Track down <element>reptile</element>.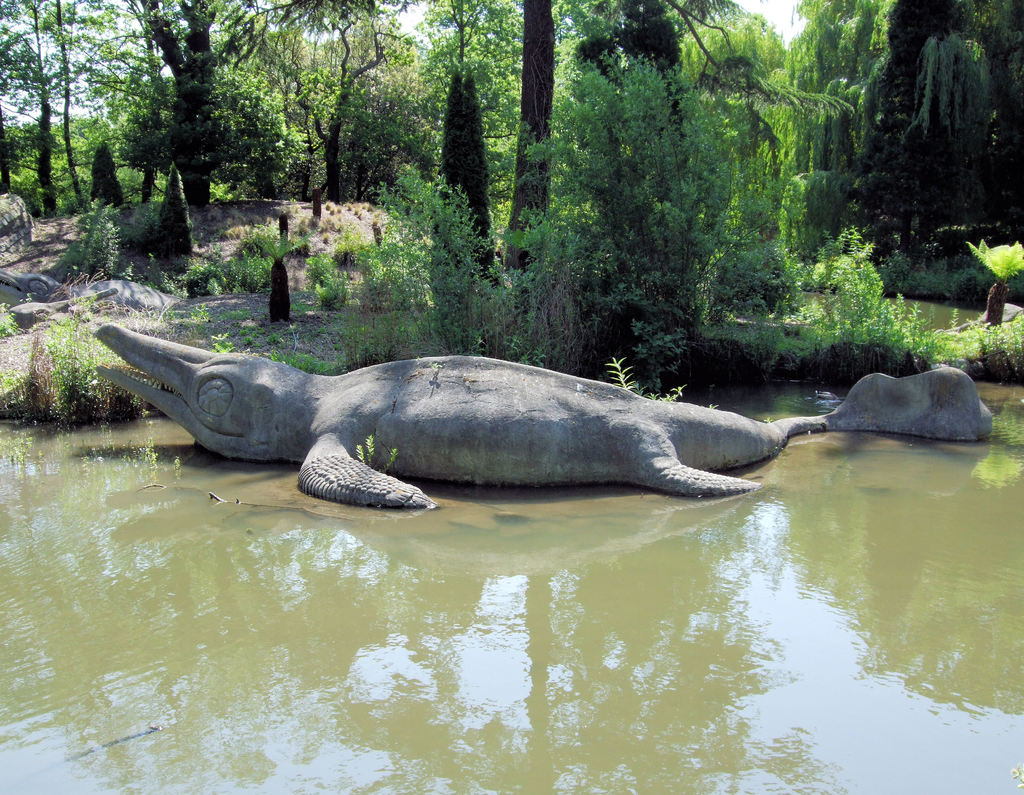
Tracked to Rect(86, 320, 828, 510).
